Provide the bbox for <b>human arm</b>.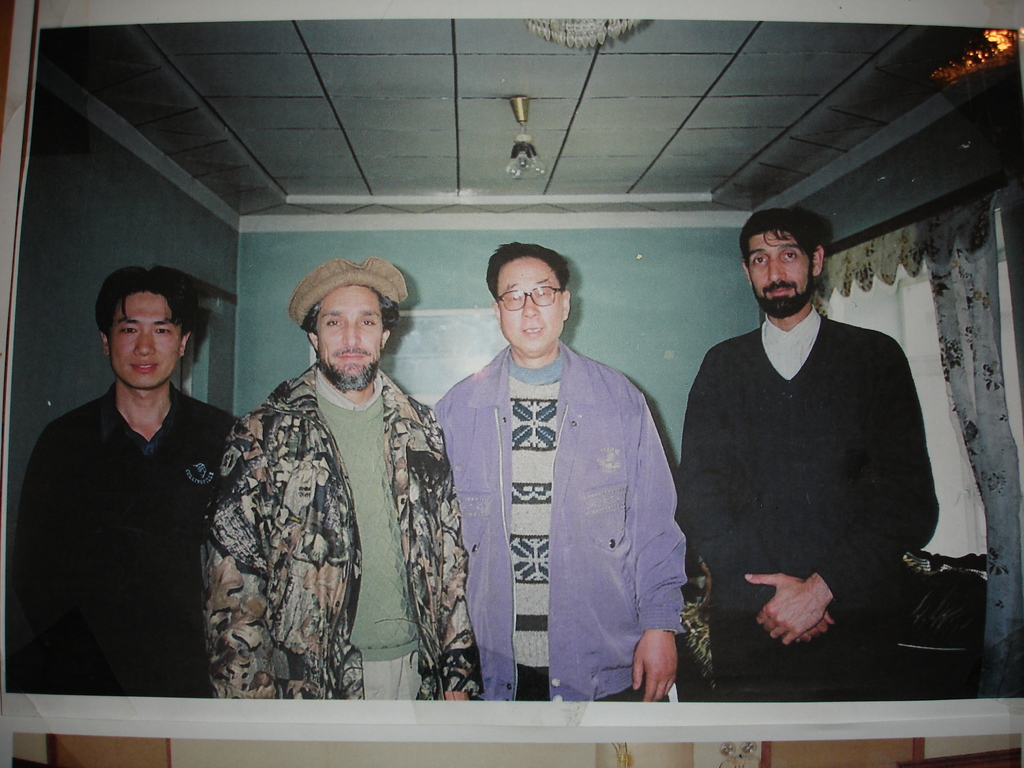
[627,382,687,707].
